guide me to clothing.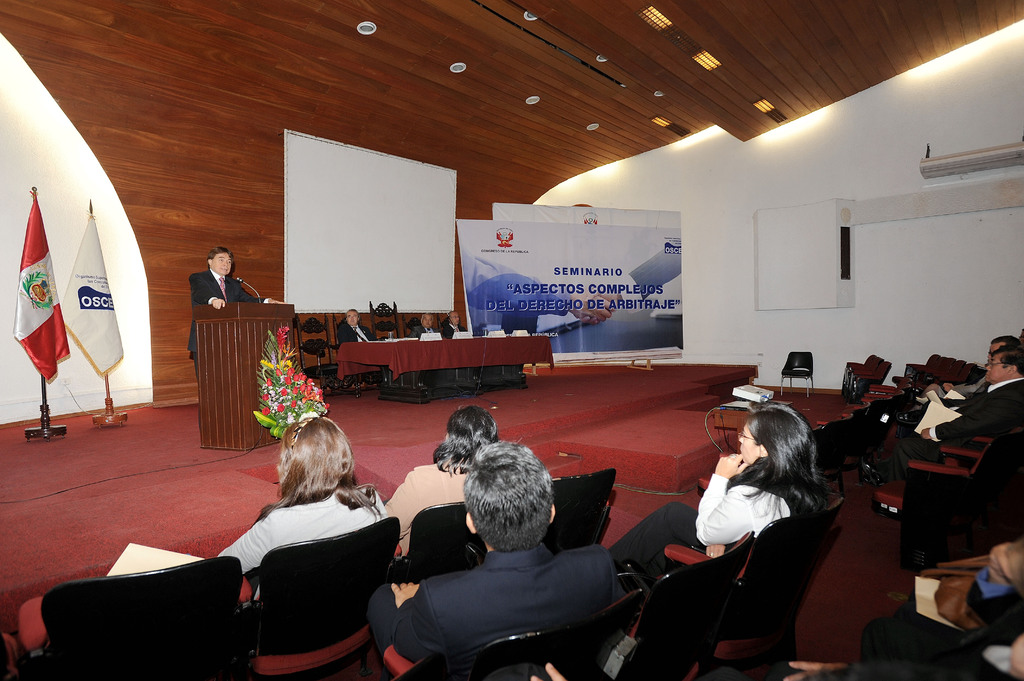
Guidance: [342,316,378,345].
